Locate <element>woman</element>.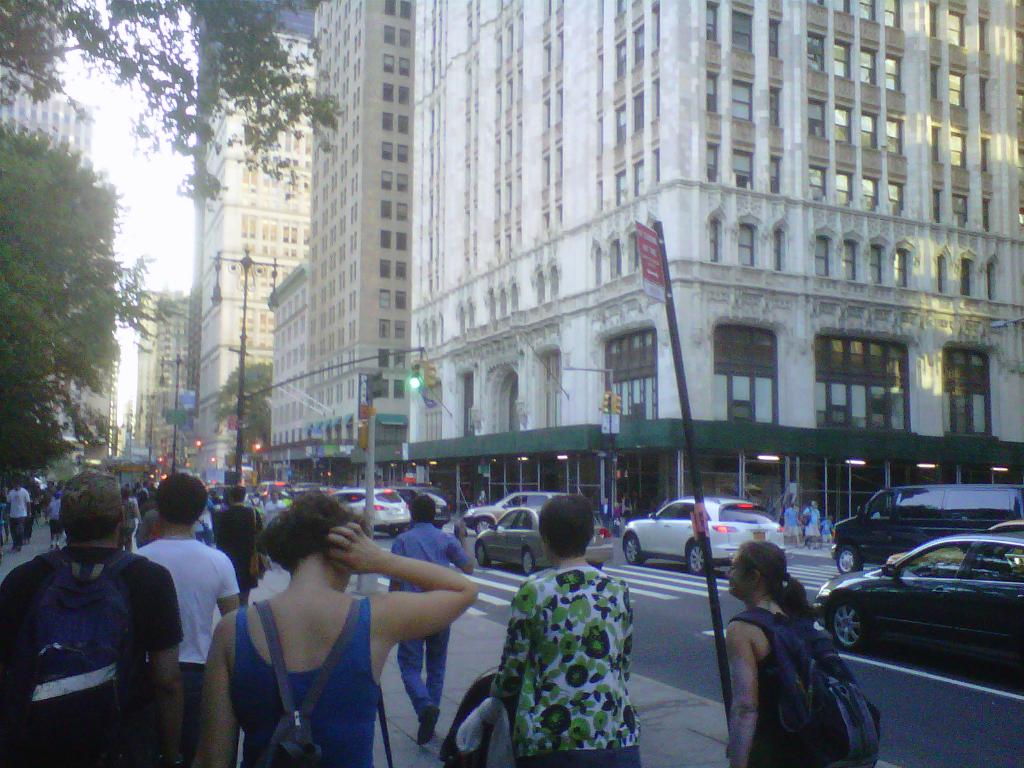
Bounding box: x1=207 y1=479 x2=469 y2=764.
